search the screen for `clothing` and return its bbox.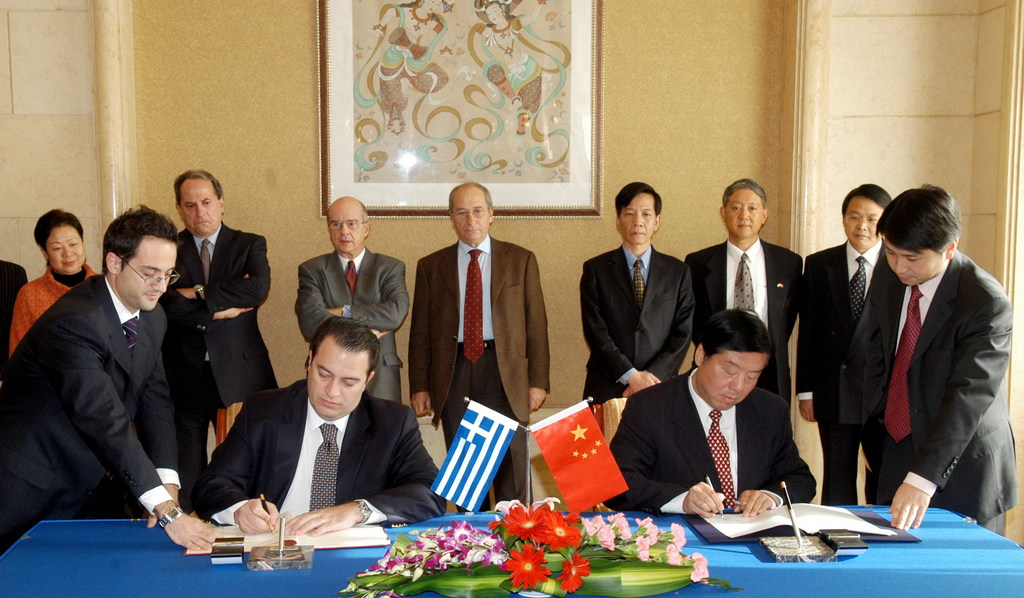
Found: BBox(867, 249, 1018, 540).
